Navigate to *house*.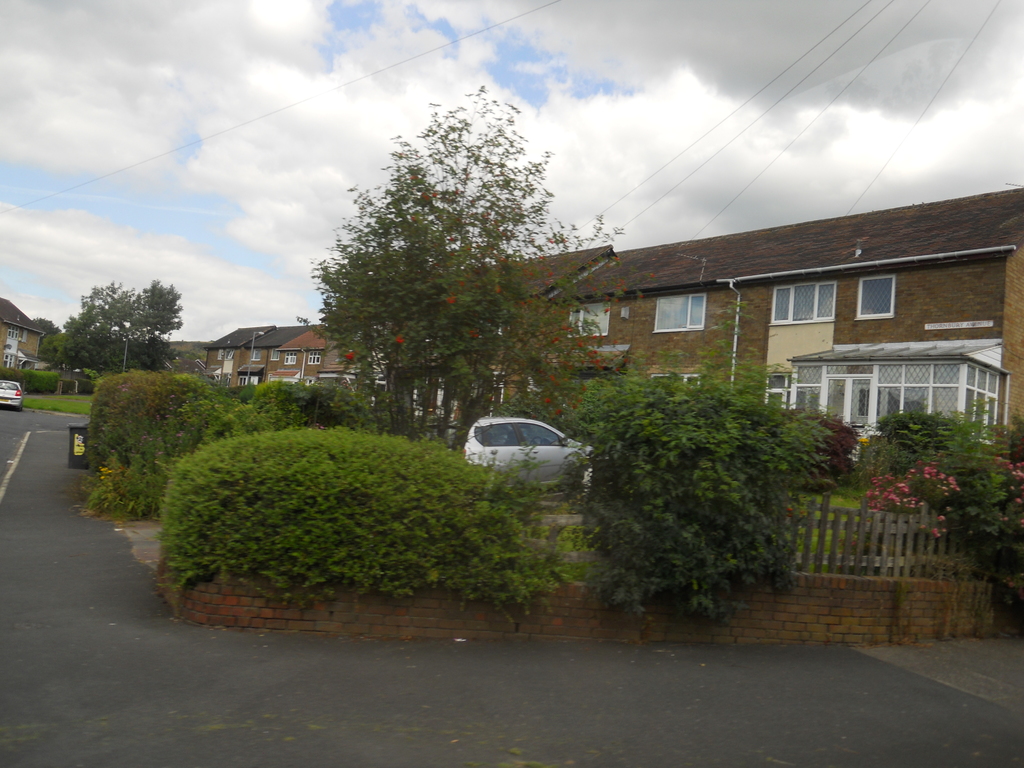
Navigation target: (166,340,210,375).
